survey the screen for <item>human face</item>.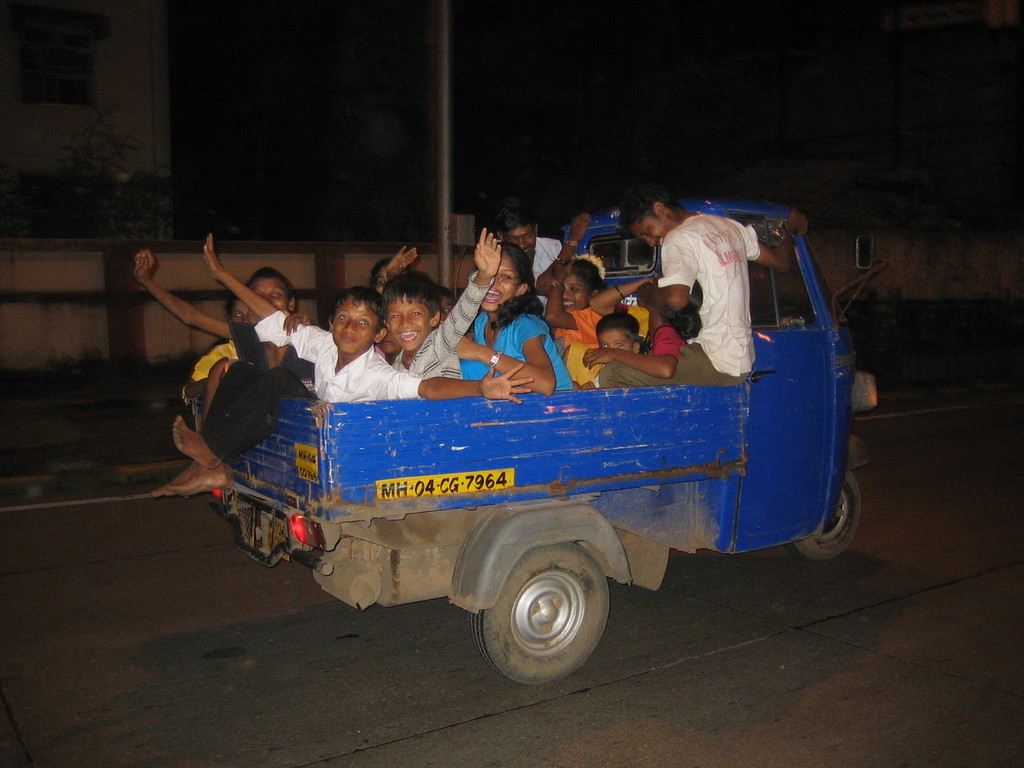
Survey found: BBox(377, 330, 402, 352).
